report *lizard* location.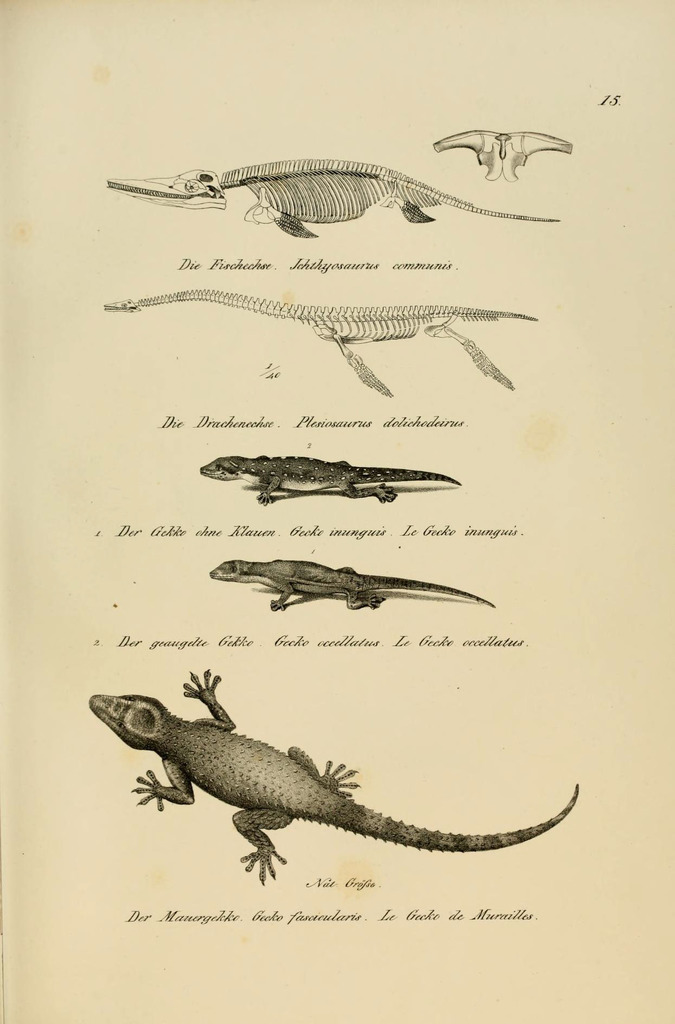
Report: BBox(88, 669, 578, 886).
